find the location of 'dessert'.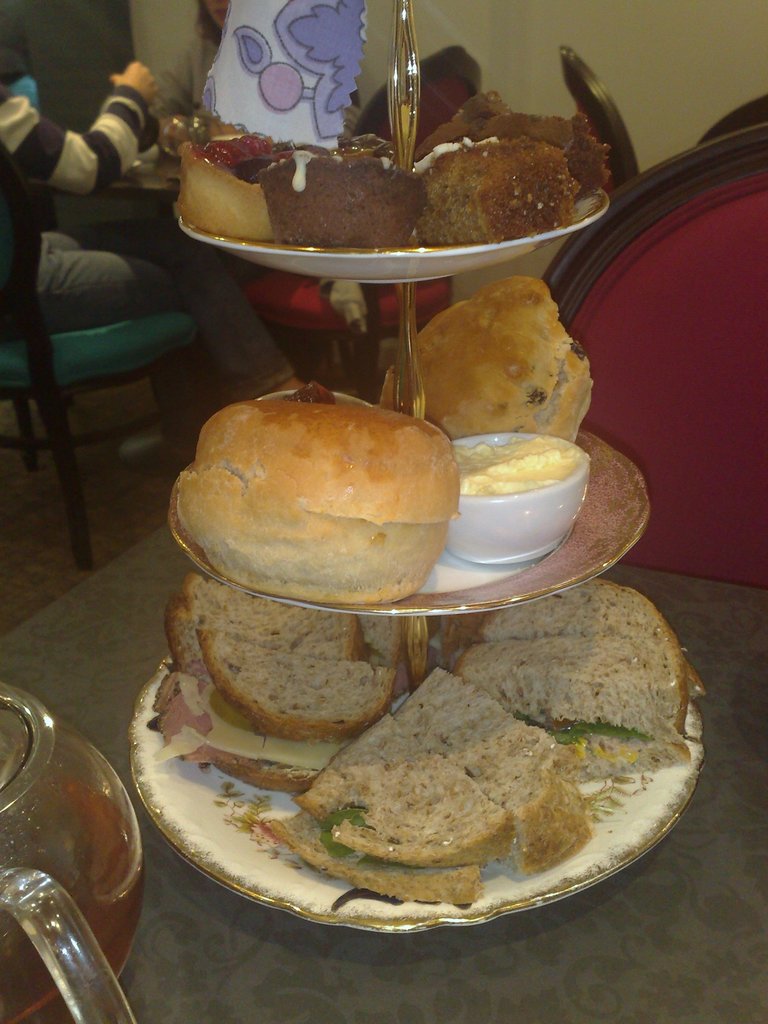
Location: bbox=(268, 151, 432, 256).
